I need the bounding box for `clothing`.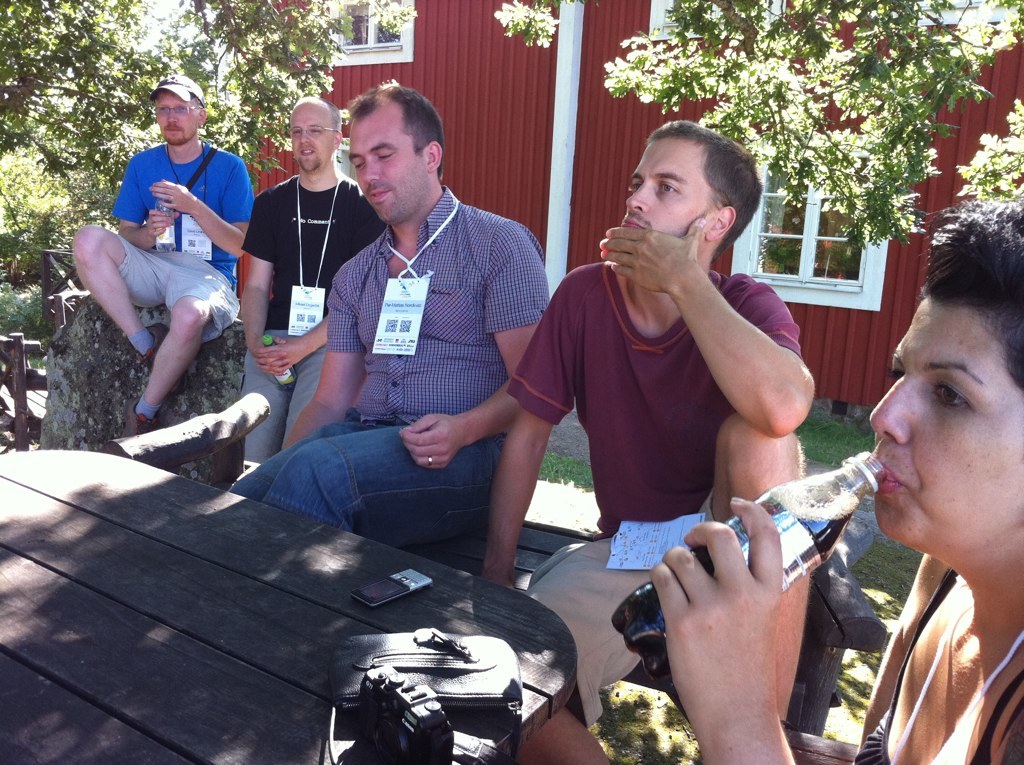
Here it is: crop(115, 142, 256, 340).
